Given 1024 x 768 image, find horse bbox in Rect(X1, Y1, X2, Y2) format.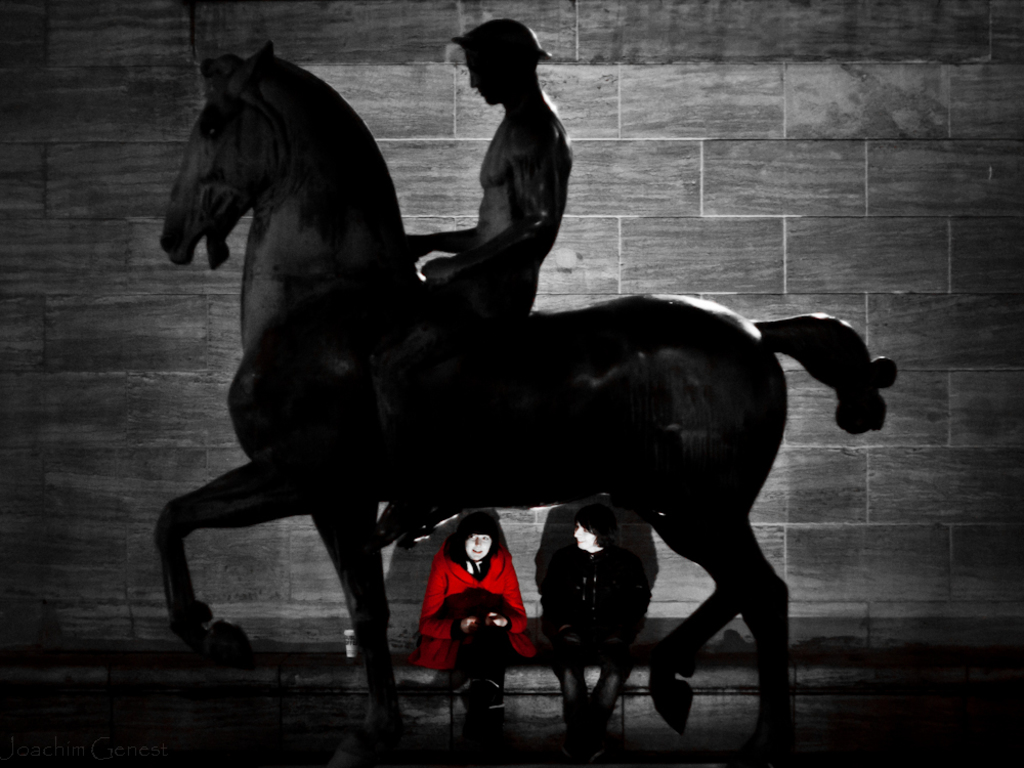
Rect(154, 36, 902, 741).
